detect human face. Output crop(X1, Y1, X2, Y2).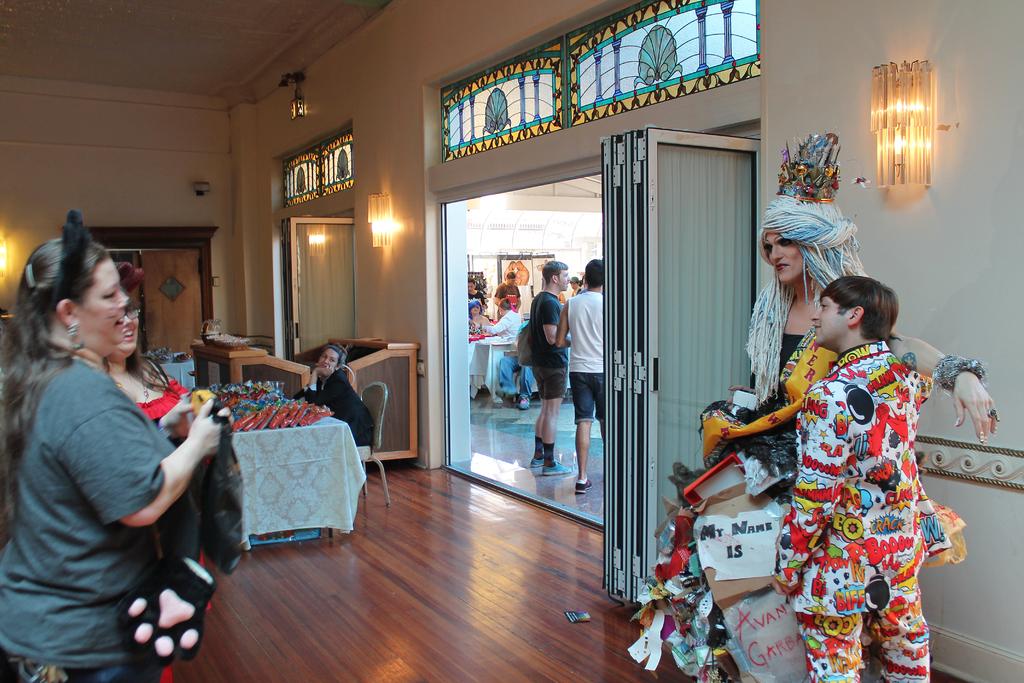
crop(317, 350, 335, 370).
